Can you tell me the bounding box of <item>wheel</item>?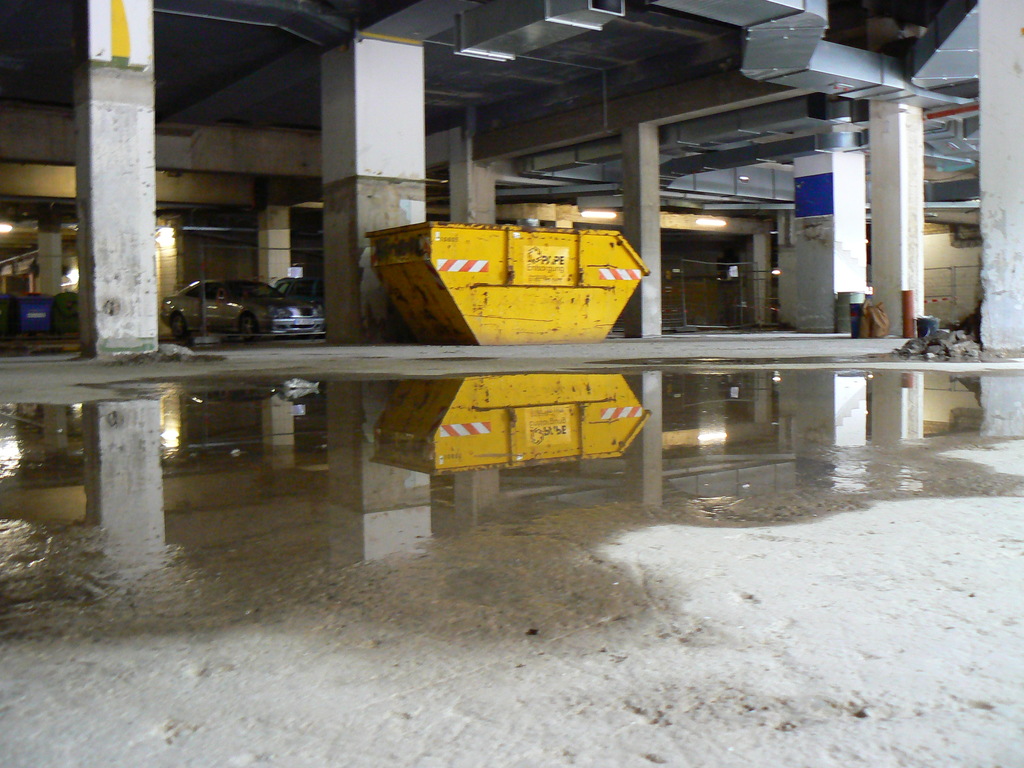
[237, 314, 256, 335].
